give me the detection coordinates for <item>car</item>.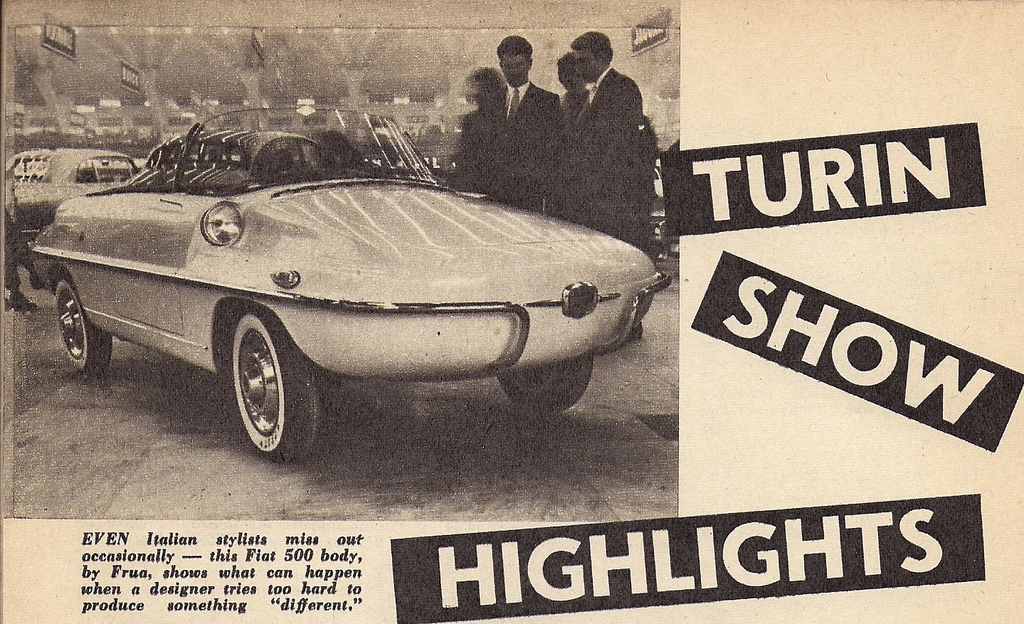
26,115,663,486.
